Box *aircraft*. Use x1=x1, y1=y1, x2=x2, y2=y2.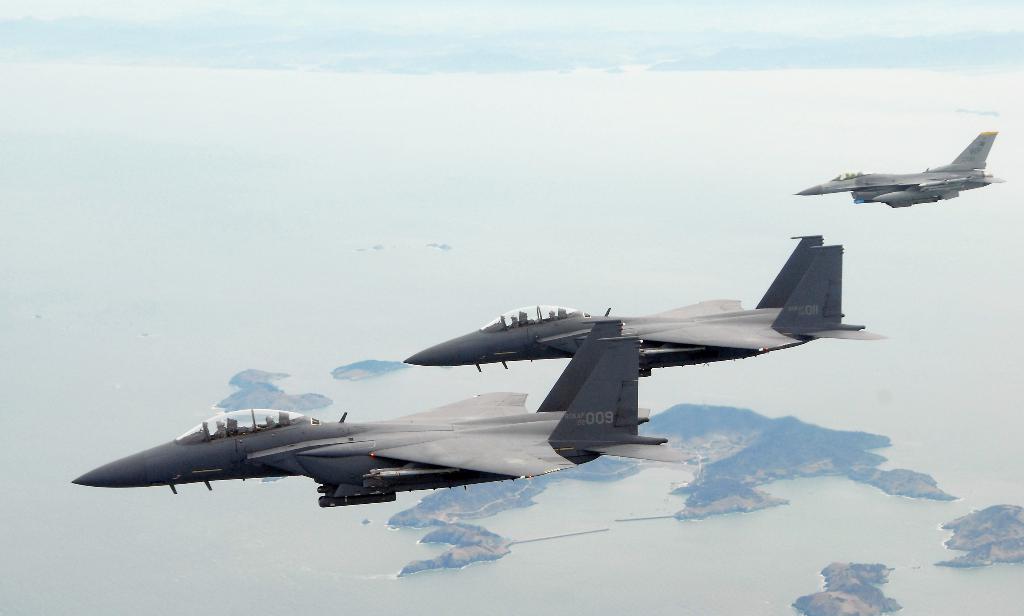
x1=72, y1=316, x2=696, y2=513.
